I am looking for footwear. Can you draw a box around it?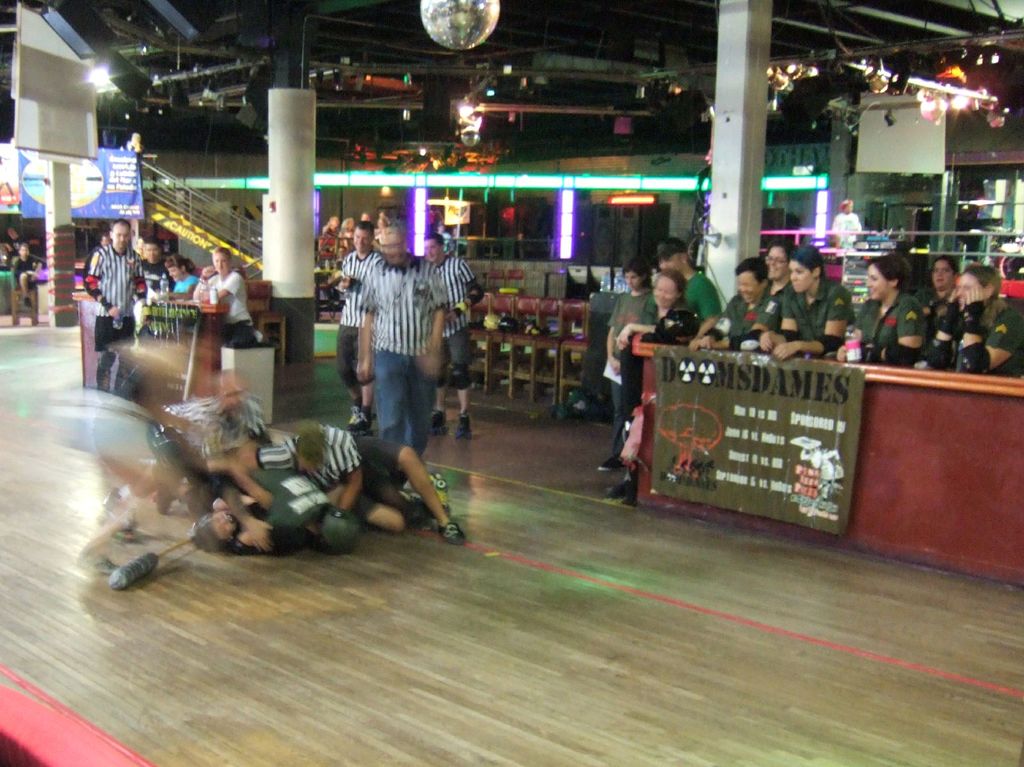
Sure, the bounding box is {"x1": 442, "y1": 521, "x2": 463, "y2": 546}.
